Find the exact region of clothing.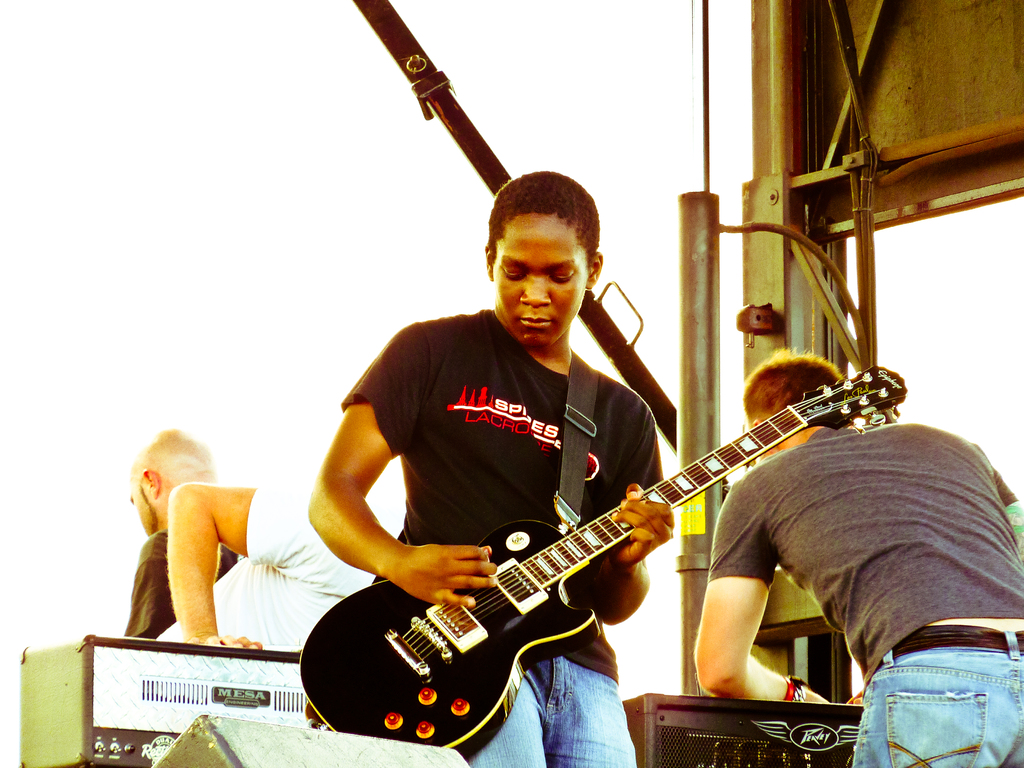
Exact region: bbox(339, 308, 664, 767).
